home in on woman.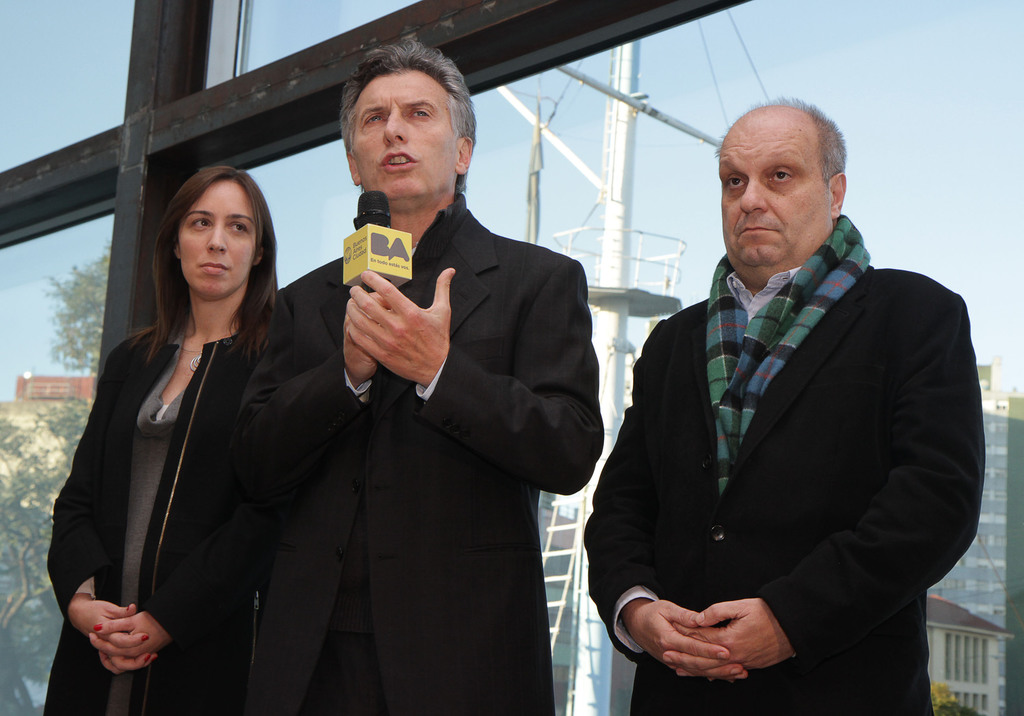
Homed in at 26:171:275:715.
